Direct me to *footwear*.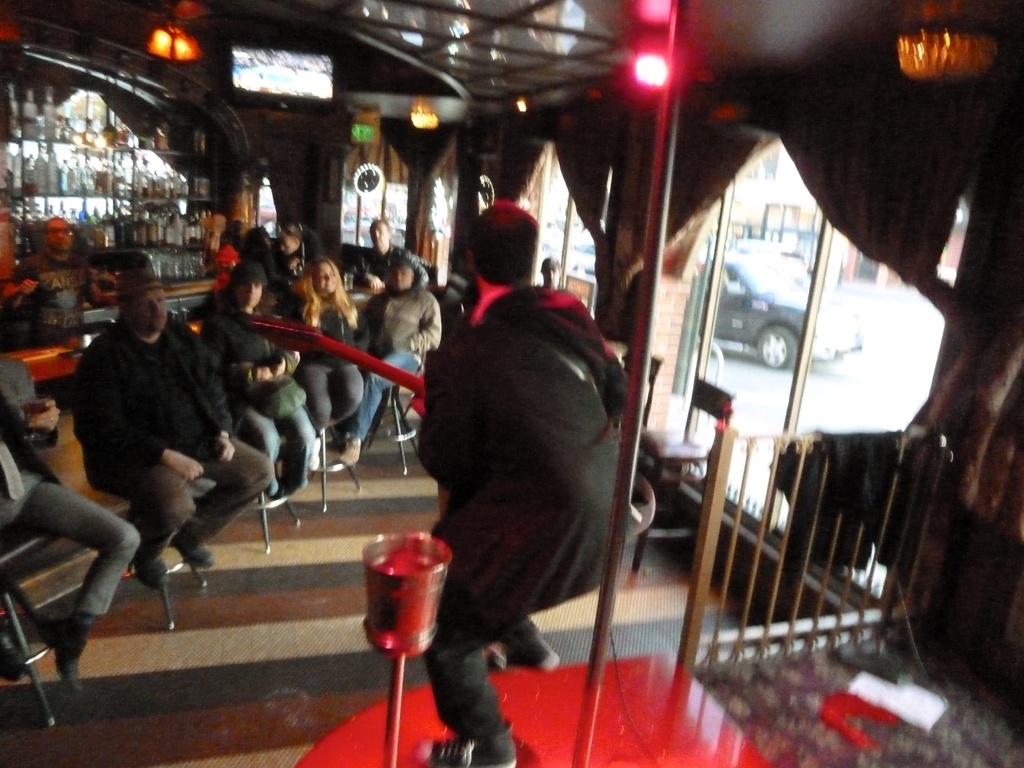
Direction: l=488, t=621, r=559, b=673.
